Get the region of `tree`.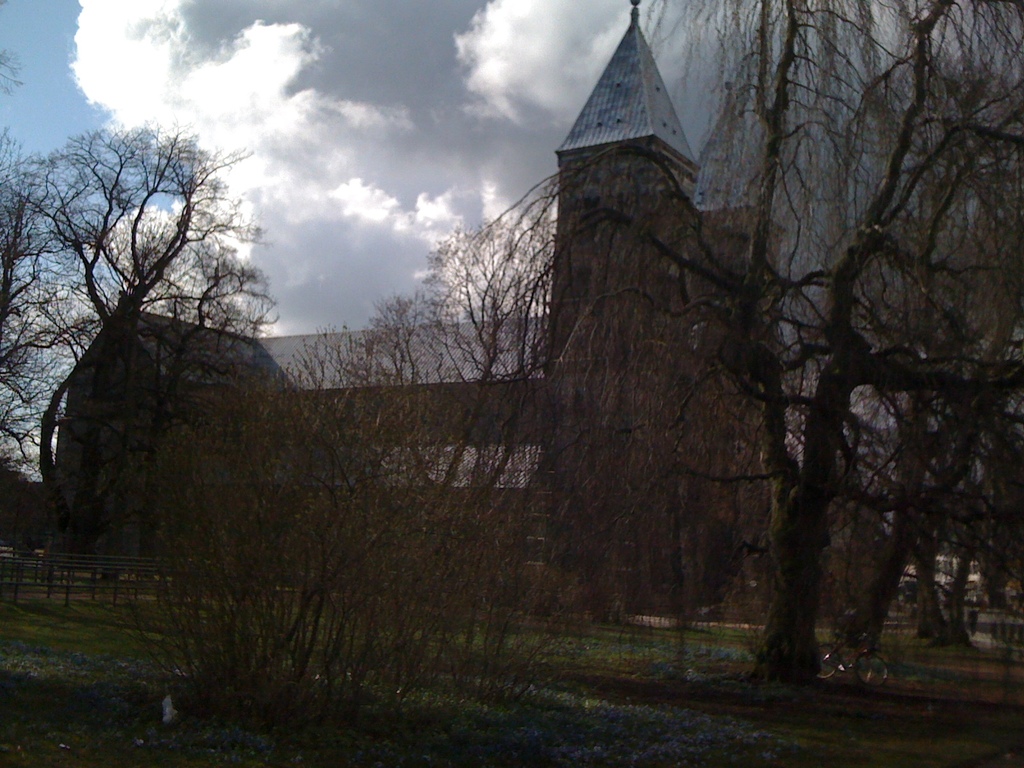
bbox=(165, 0, 1023, 708).
